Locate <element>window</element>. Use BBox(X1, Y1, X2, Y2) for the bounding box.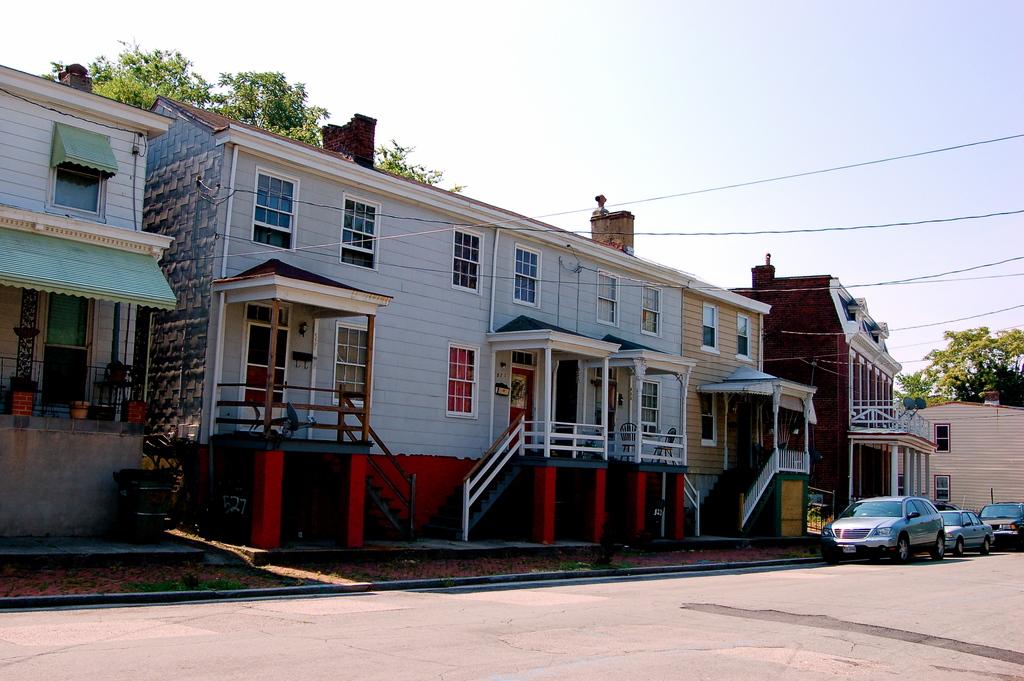
BBox(702, 302, 721, 352).
